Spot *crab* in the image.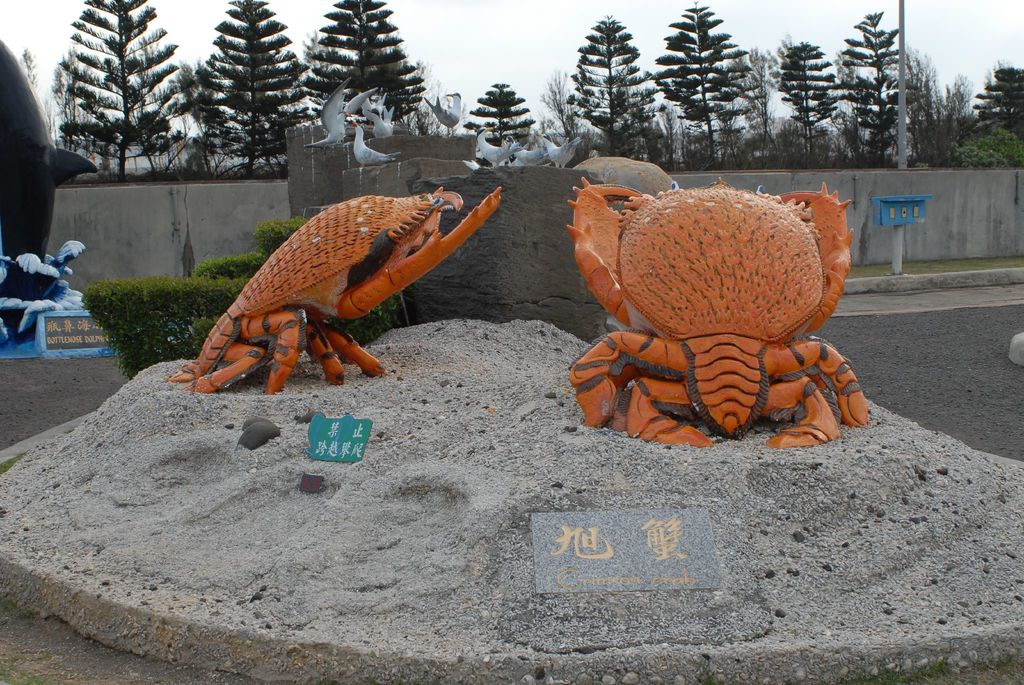
*crab* found at <box>167,189,508,400</box>.
